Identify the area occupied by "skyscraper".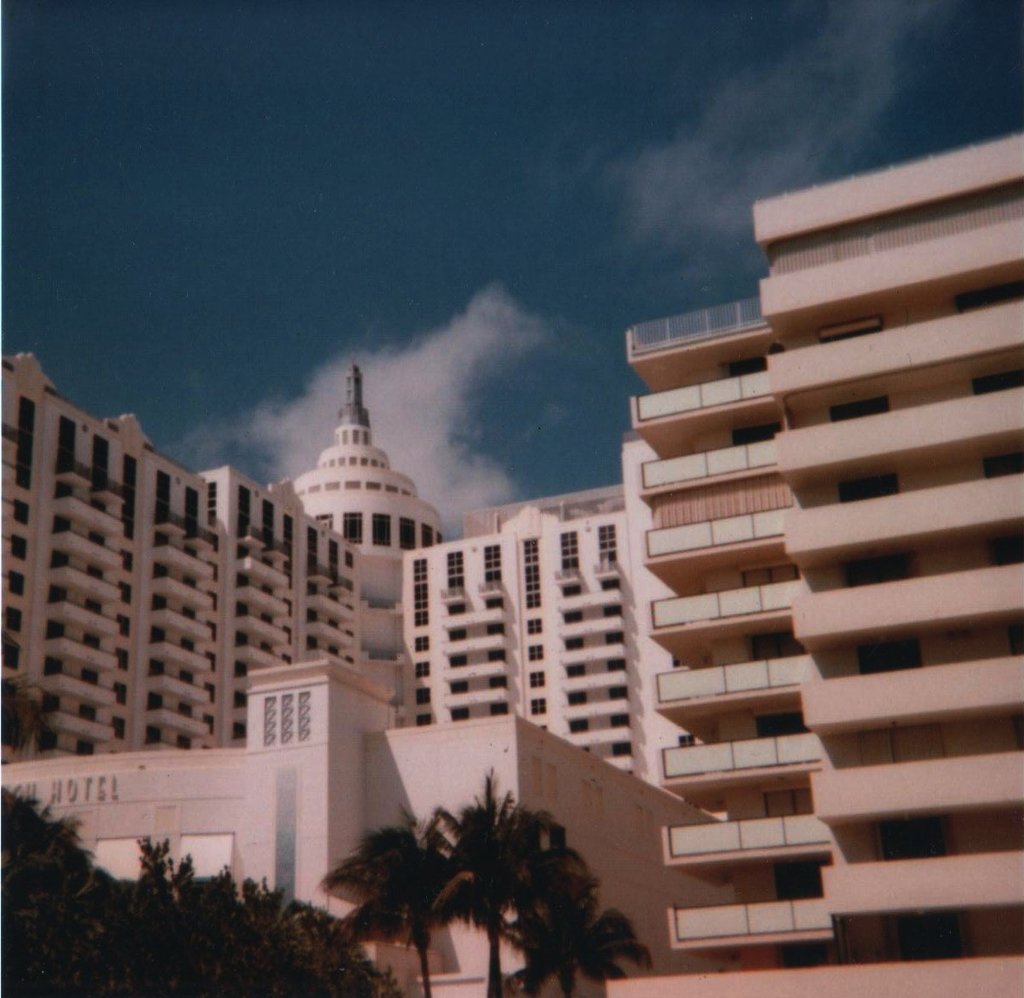
Area: {"x1": 599, "y1": 126, "x2": 1023, "y2": 997}.
